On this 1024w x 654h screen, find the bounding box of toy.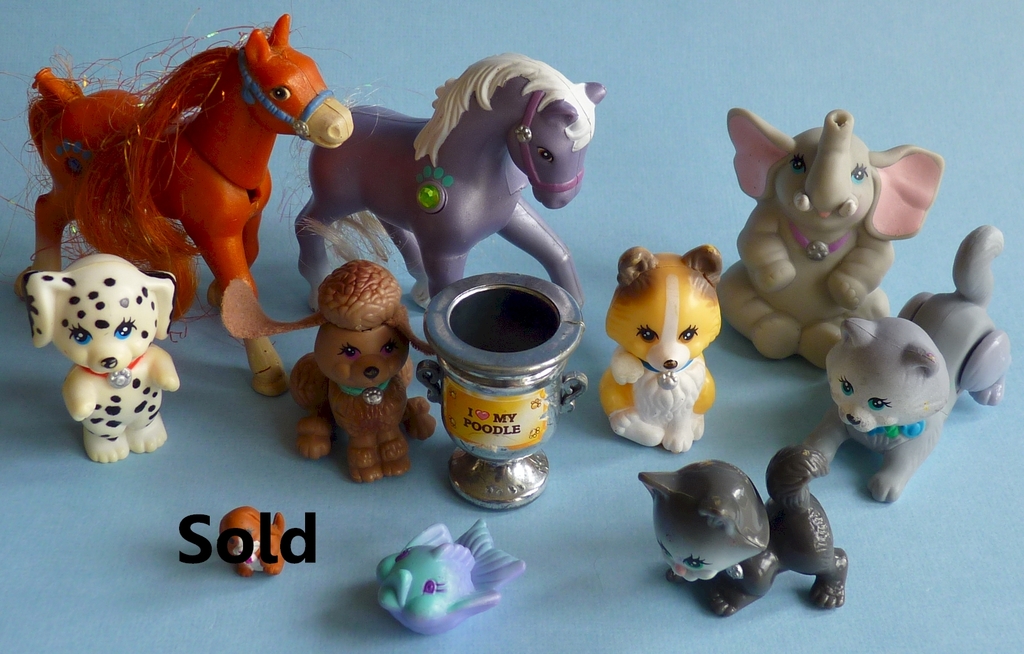
Bounding box: detection(292, 259, 439, 490).
